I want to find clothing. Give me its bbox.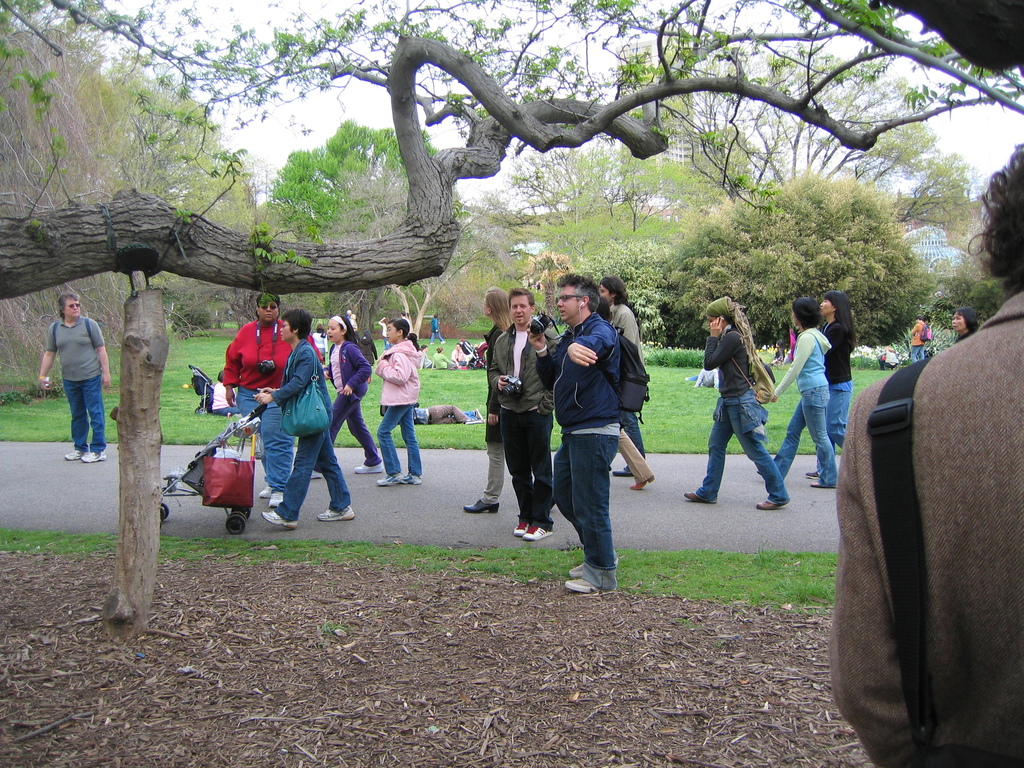
detection(784, 388, 838, 481).
